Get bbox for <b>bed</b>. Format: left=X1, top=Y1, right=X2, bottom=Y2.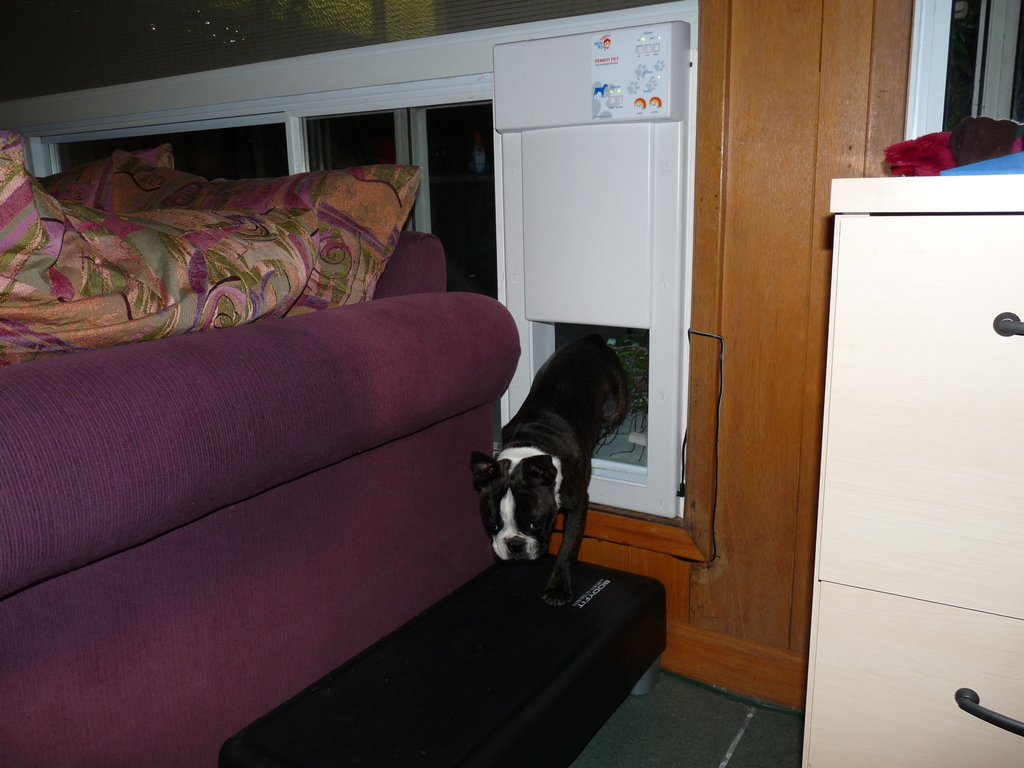
left=0, top=125, right=522, bottom=767.
